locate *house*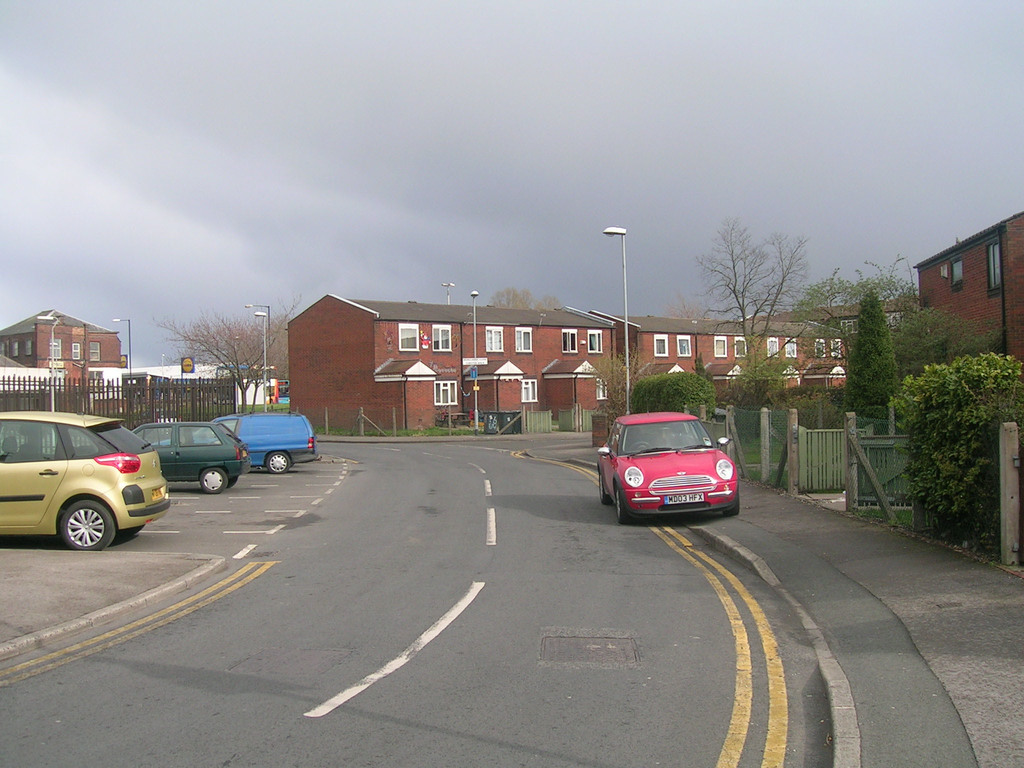
<bbox>289, 308, 609, 435</bbox>
